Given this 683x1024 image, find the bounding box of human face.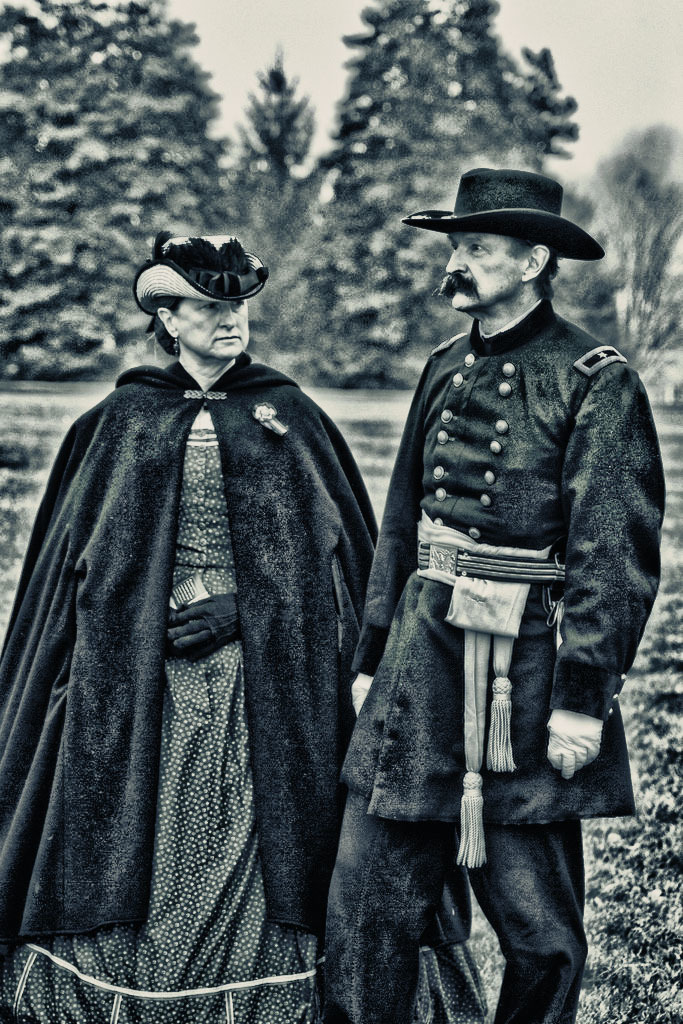
<box>443,234,522,306</box>.
